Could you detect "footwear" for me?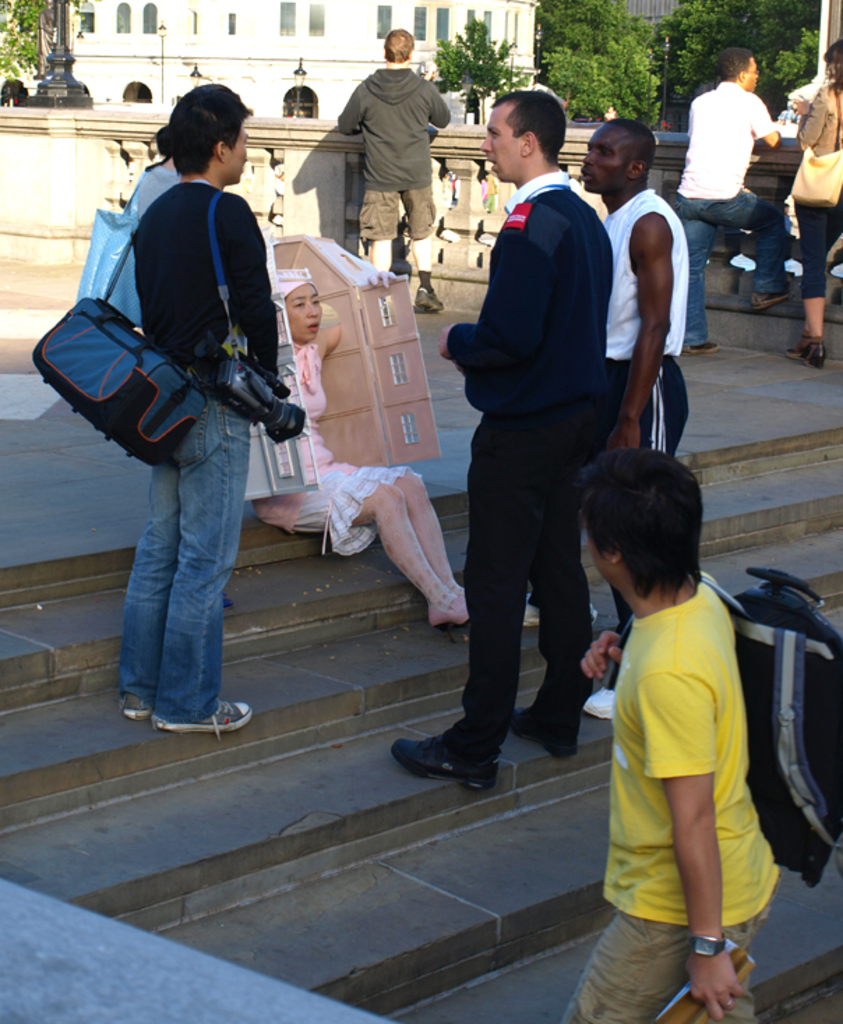
Detection result: x1=423 y1=585 x2=472 y2=640.
